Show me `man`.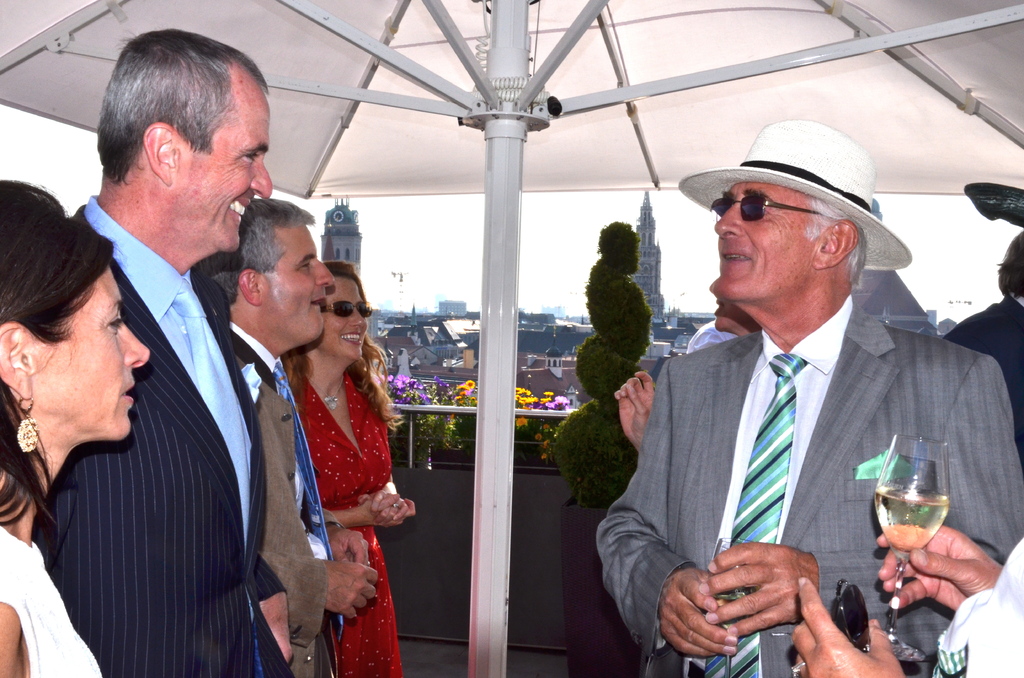
`man` is here: [left=214, top=199, right=353, bottom=677].
